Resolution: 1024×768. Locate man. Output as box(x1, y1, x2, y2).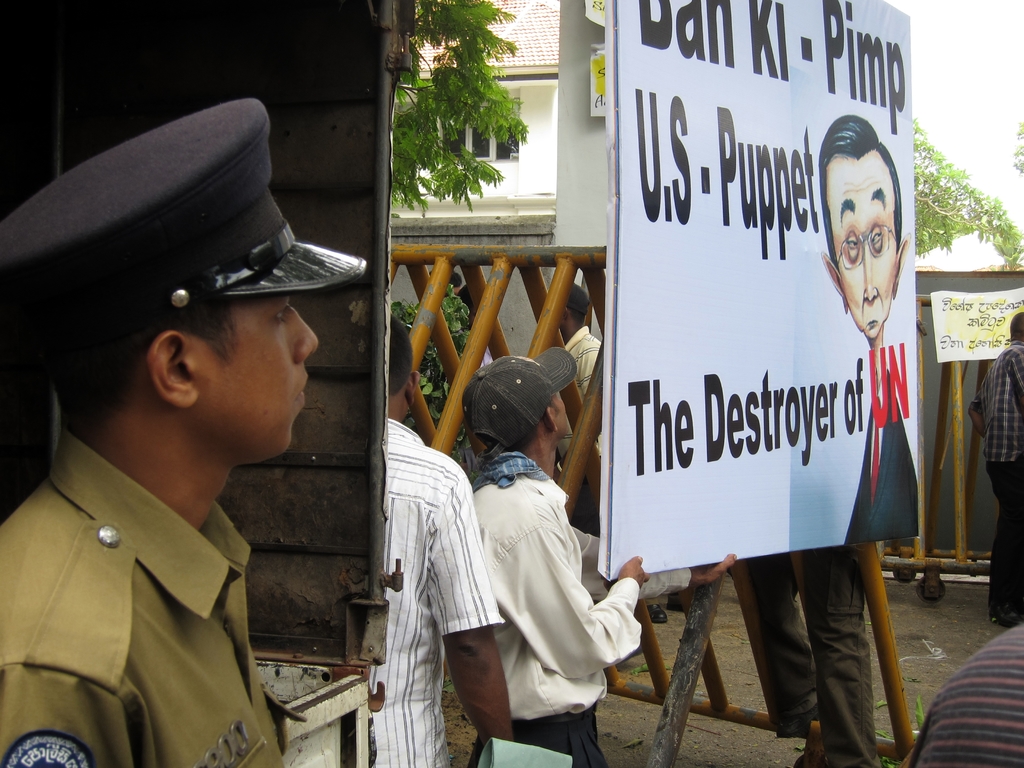
box(1, 124, 365, 767).
